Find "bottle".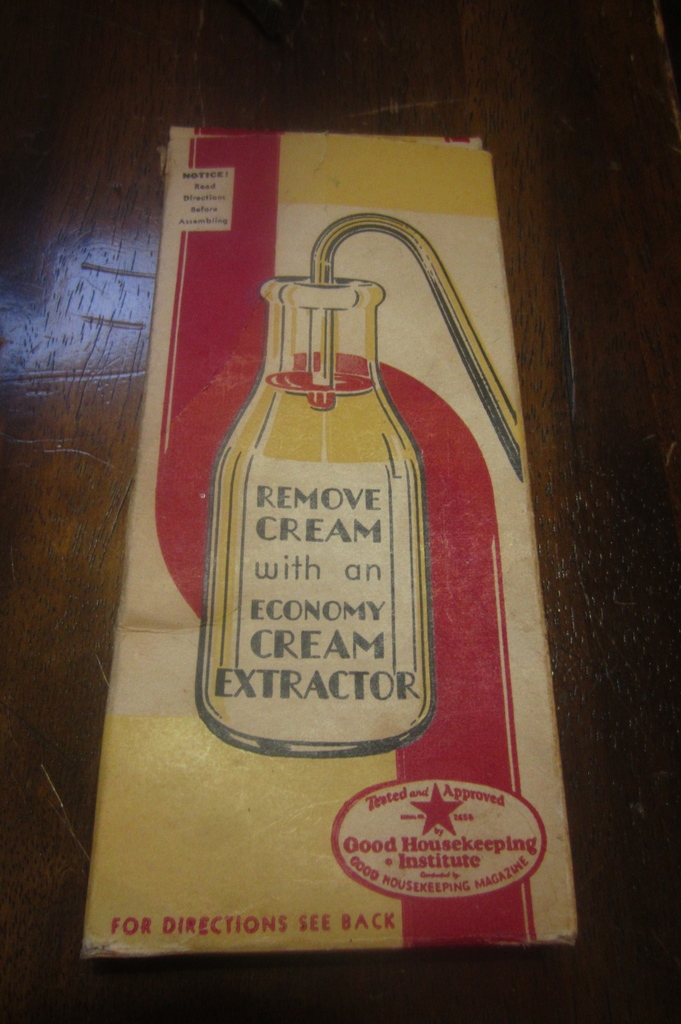
187, 275, 432, 759.
